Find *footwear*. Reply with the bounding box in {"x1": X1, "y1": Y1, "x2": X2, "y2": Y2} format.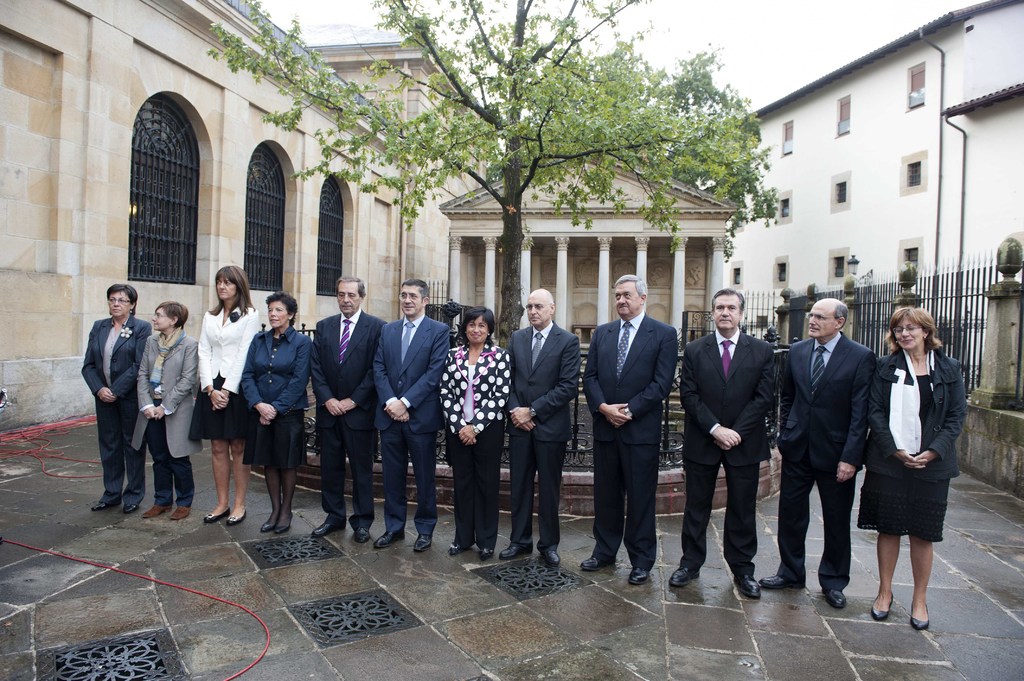
{"x1": 475, "y1": 545, "x2": 495, "y2": 559}.
